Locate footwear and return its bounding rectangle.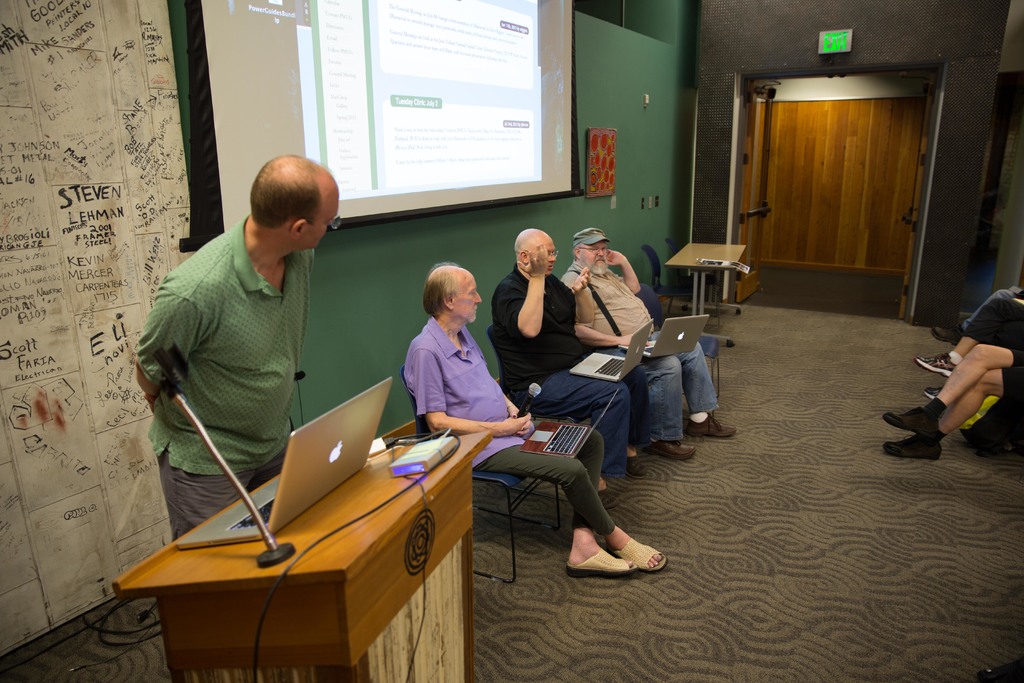
x1=574 y1=520 x2=658 y2=588.
